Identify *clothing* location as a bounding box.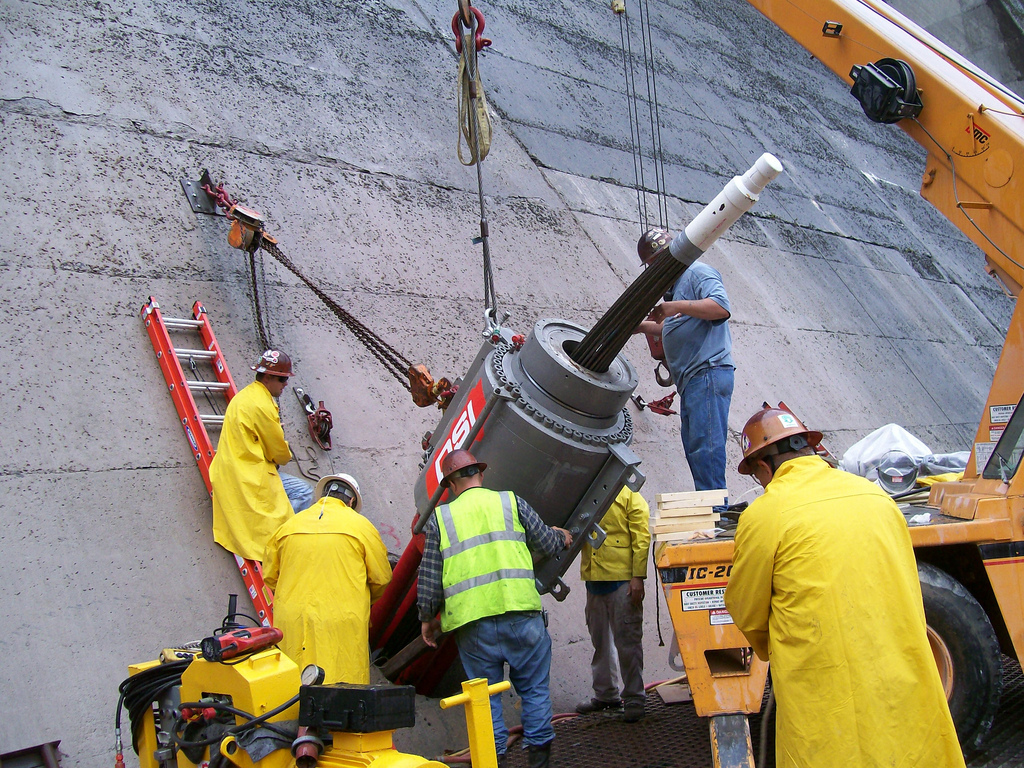
<bbox>207, 385, 297, 564</bbox>.
